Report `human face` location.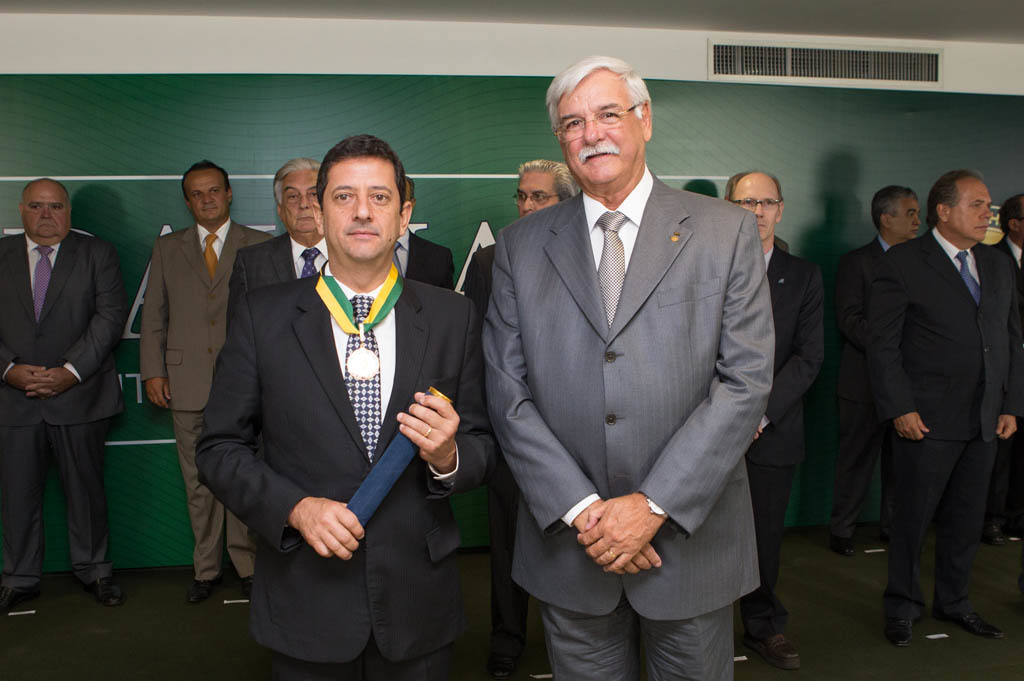
Report: left=322, top=167, right=400, bottom=267.
